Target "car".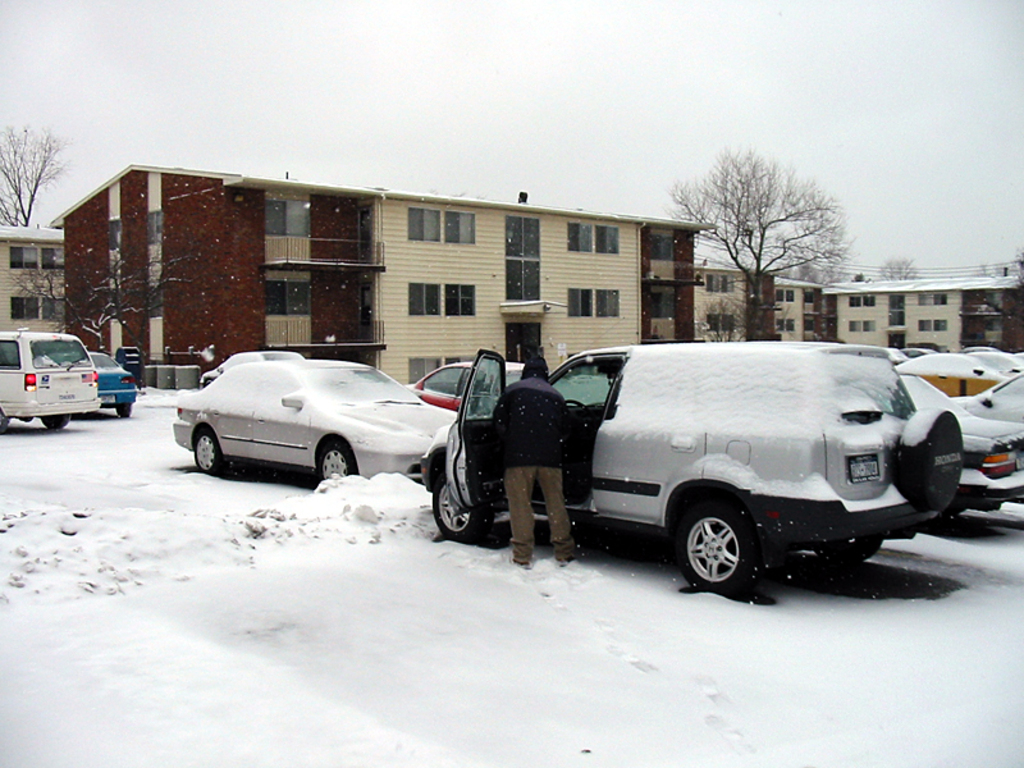
Target region: left=411, top=361, right=527, bottom=406.
